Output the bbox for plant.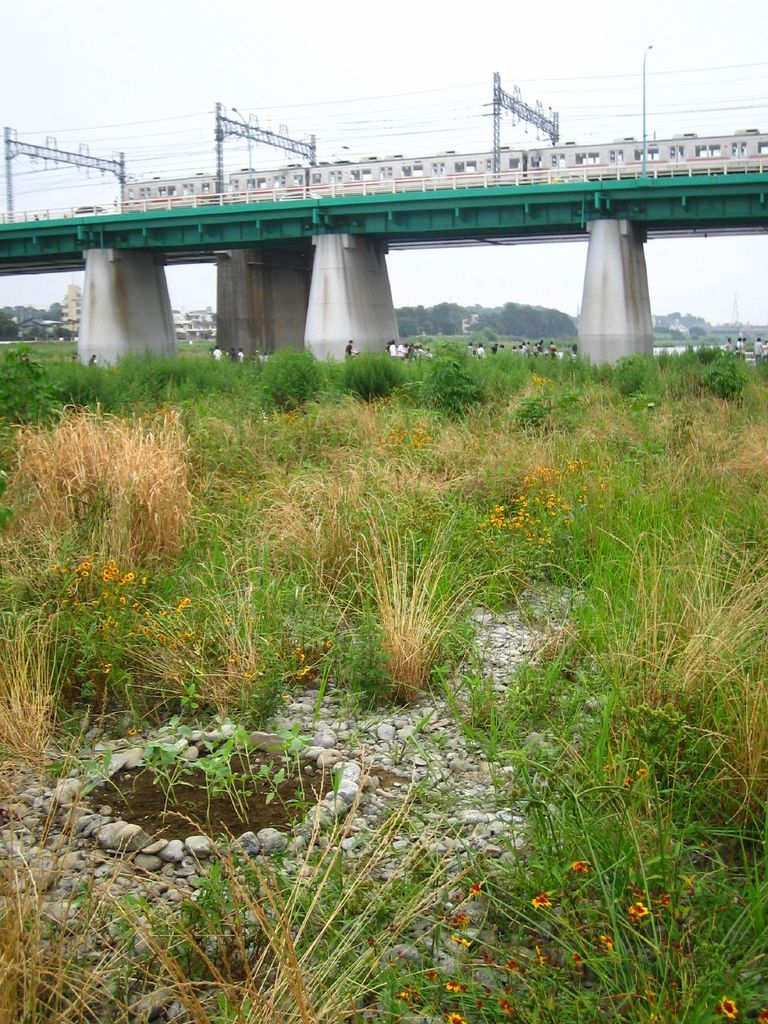
{"left": 335, "top": 350, "right": 407, "bottom": 411}.
